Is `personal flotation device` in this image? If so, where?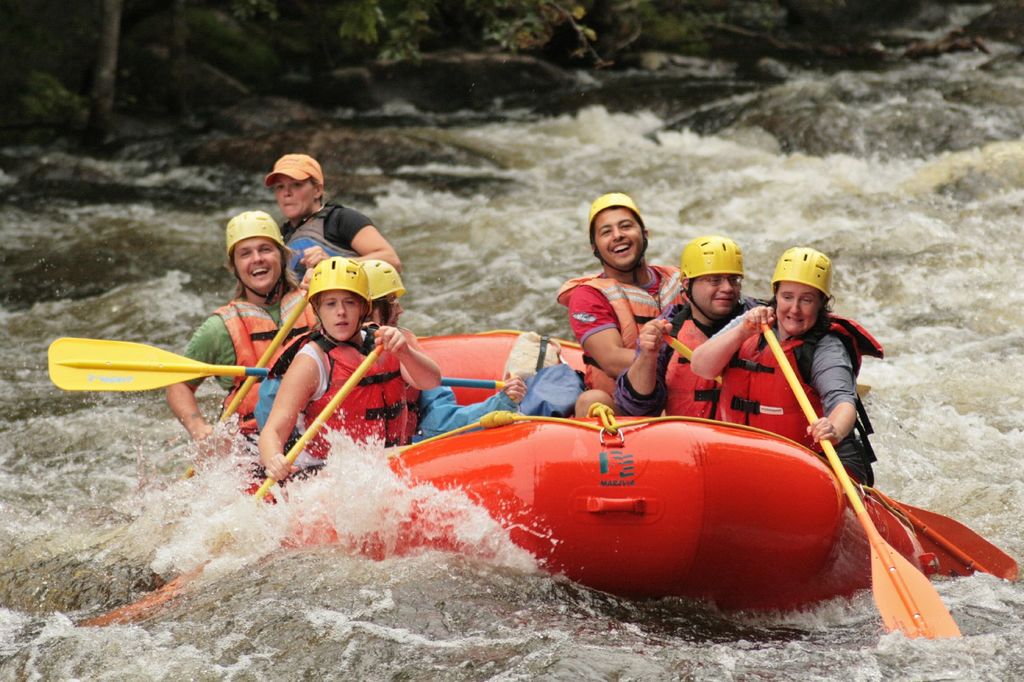
Yes, at (left=705, top=309, right=880, bottom=486).
